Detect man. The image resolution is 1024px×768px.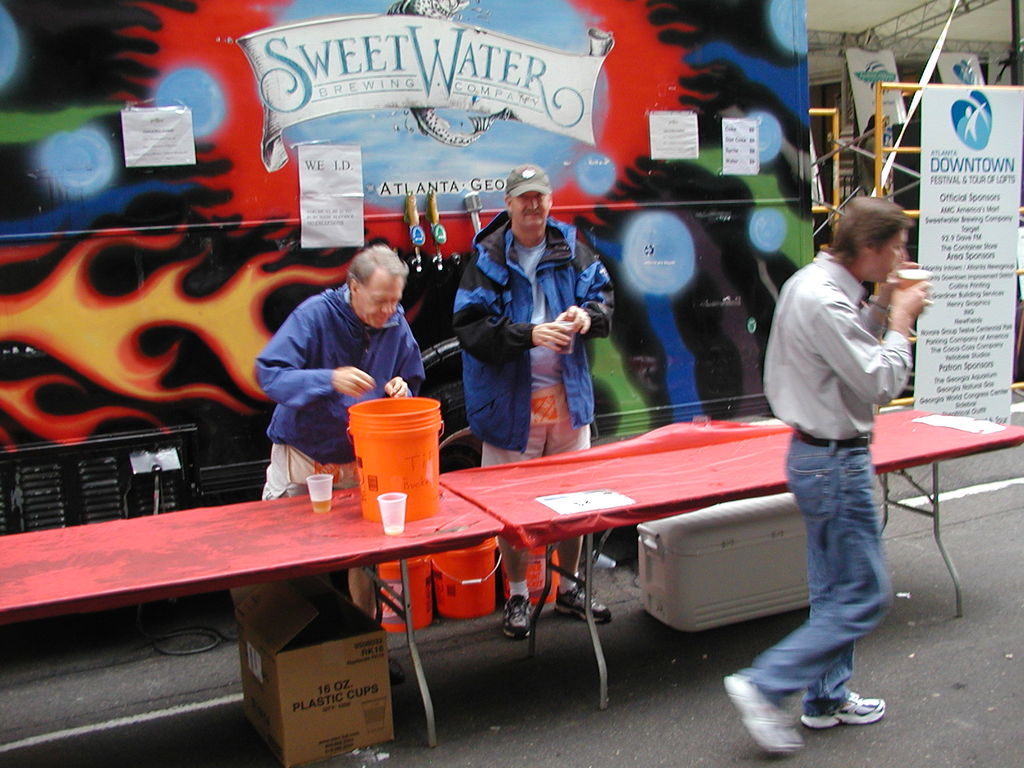
[452,163,616,638].
